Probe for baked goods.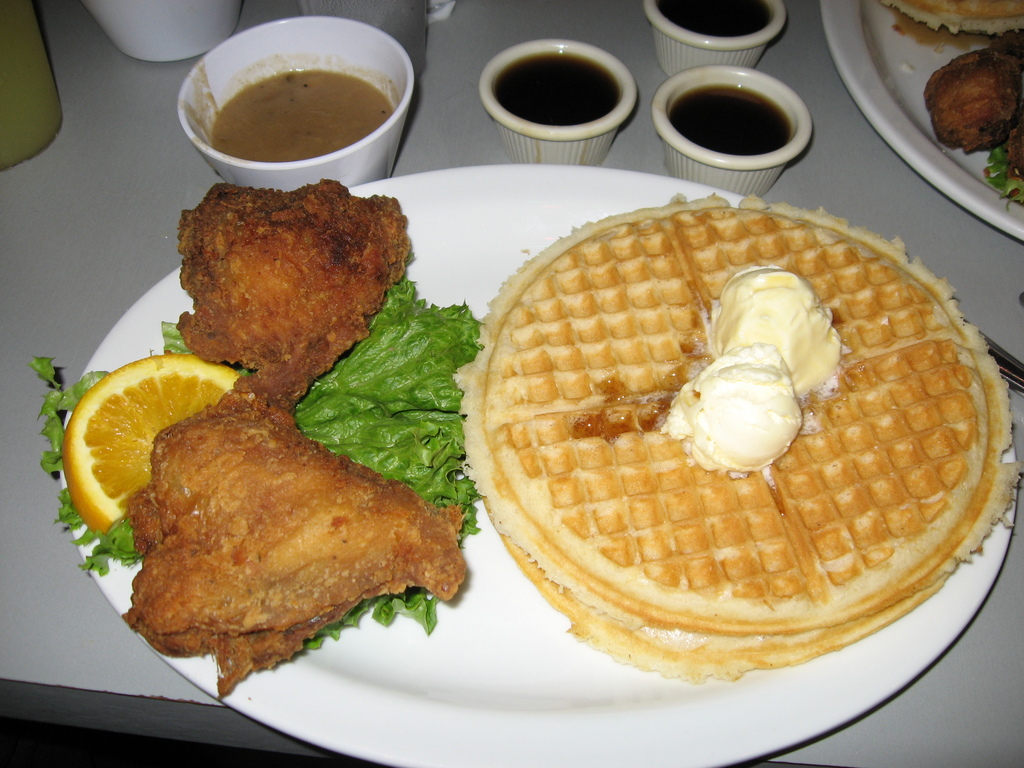
Probe result: <box>452,191,1021,680</box>.
